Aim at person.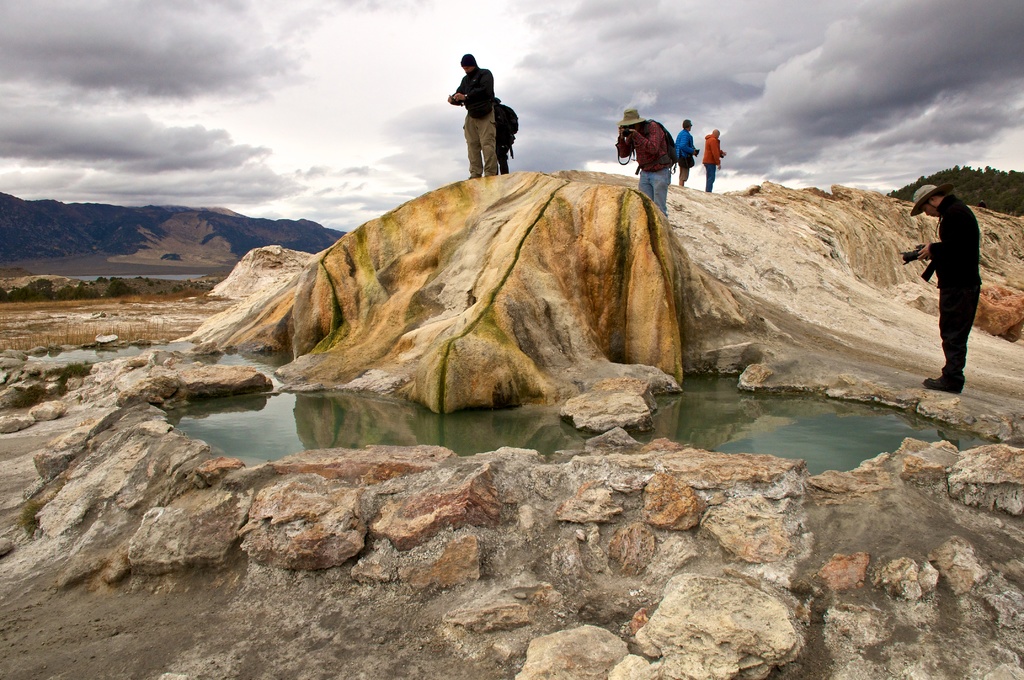
Aimed at bbox=(615, 108, 671, 216).
